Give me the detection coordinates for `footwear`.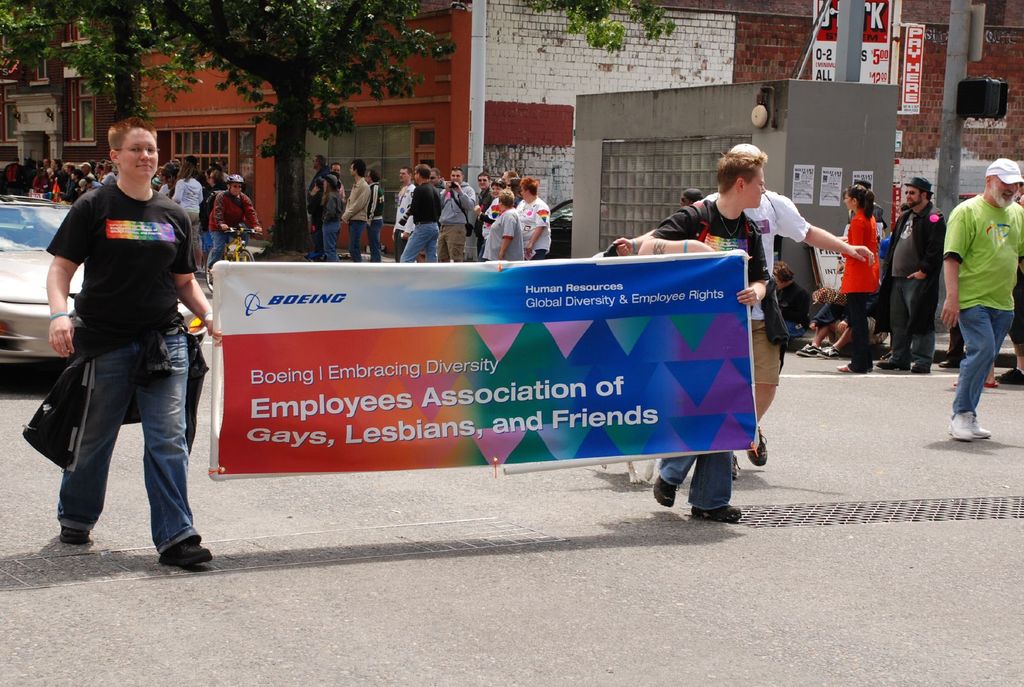
[x1=689, y1=507, x2=735, y2=527].
